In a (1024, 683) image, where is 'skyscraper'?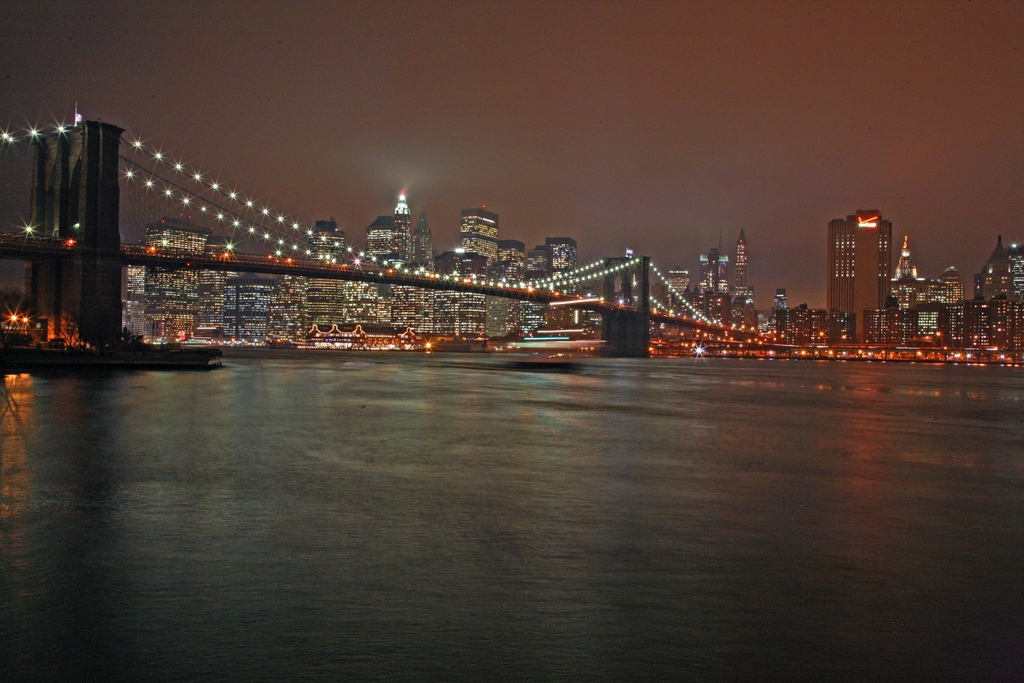
832:208:891:338.
